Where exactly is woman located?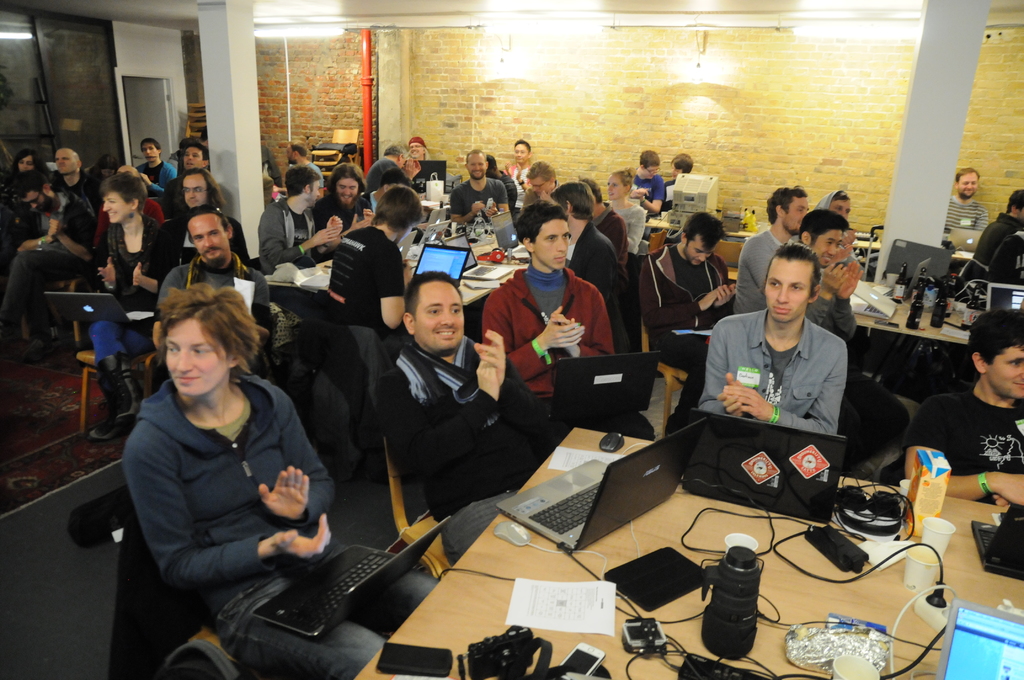
Its bounding box is {"left": 122, "top": 280, "right": 438, "bottom": 679}.
